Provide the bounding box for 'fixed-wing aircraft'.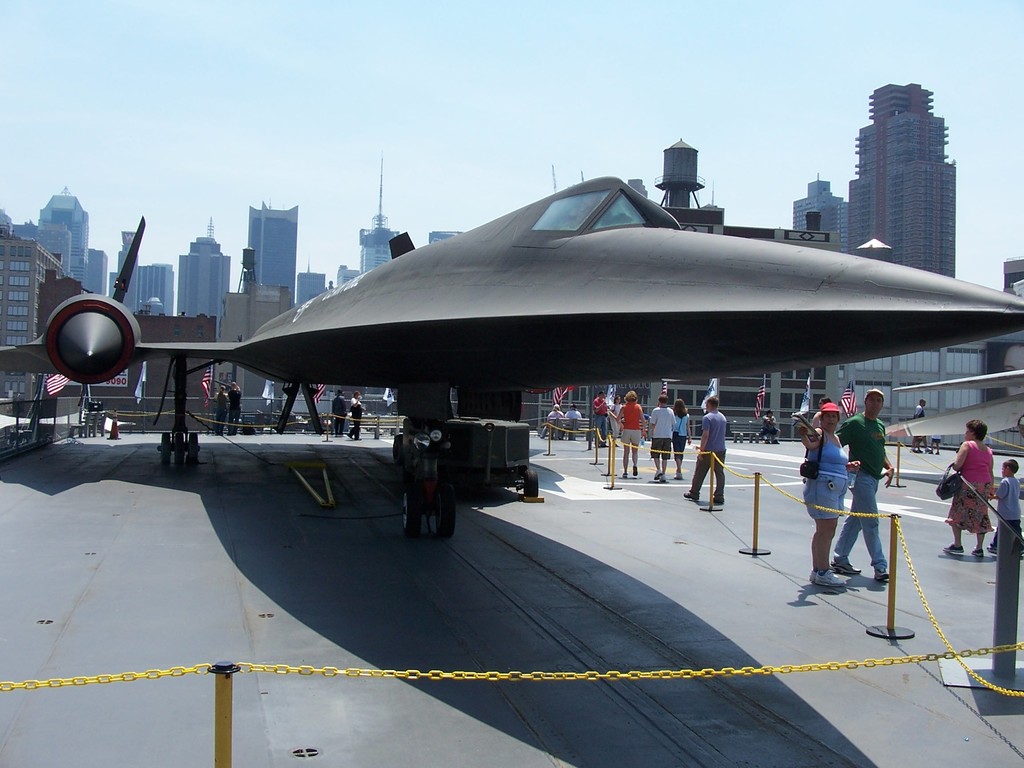
BBox(10, 166, 1023, 547).
